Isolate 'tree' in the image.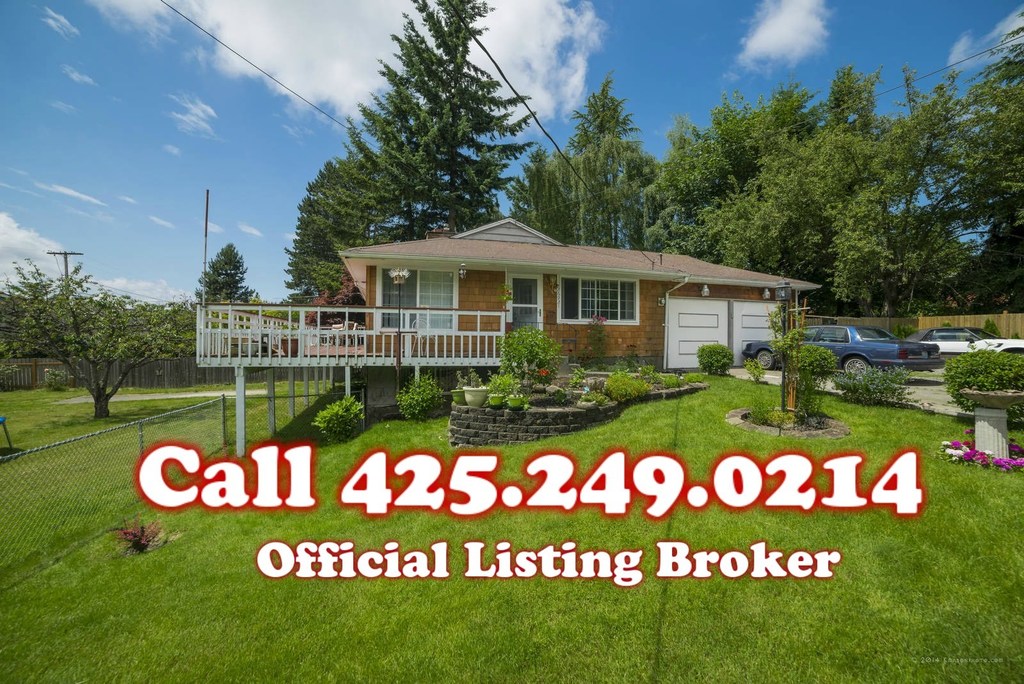
Isolated region: <bbox>166, 236, 278, 382</bbox>.
